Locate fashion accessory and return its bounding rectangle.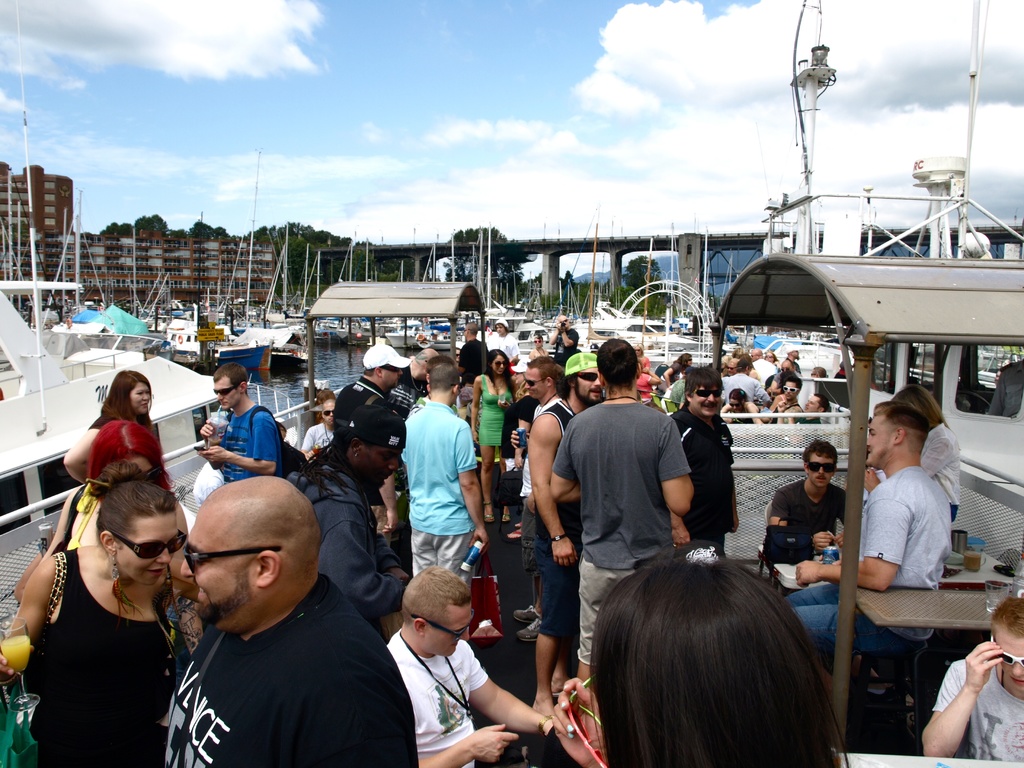
<box>495,319,508,324</box>.
